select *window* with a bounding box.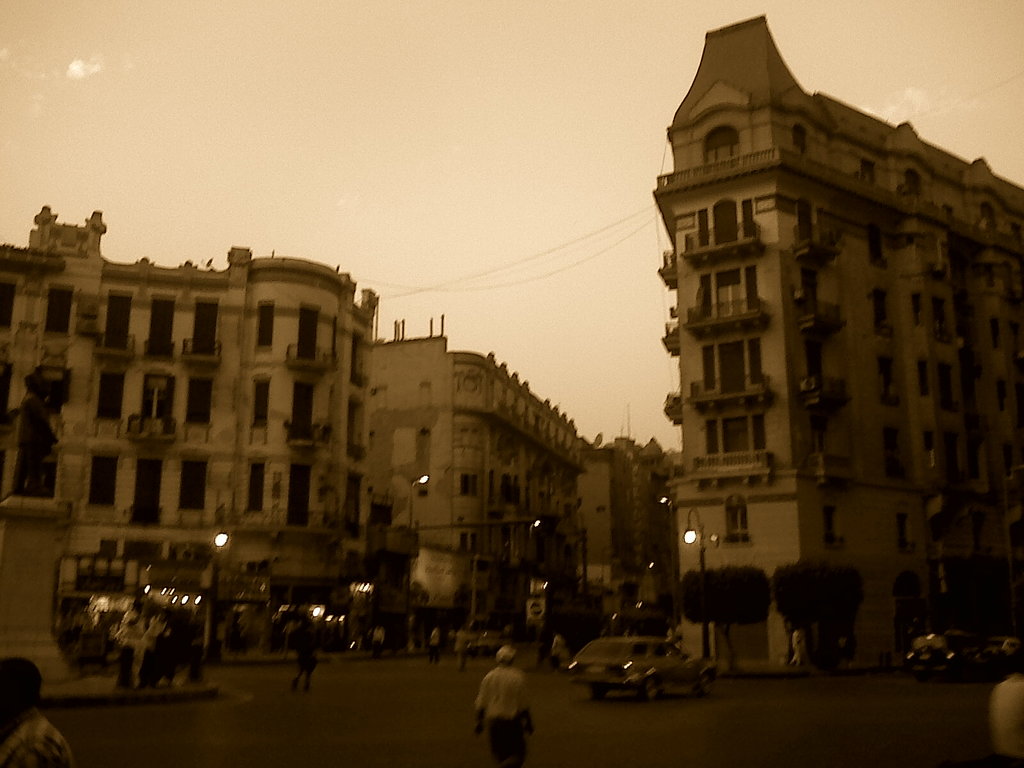
bbox=[850, 156, 877, 180].
